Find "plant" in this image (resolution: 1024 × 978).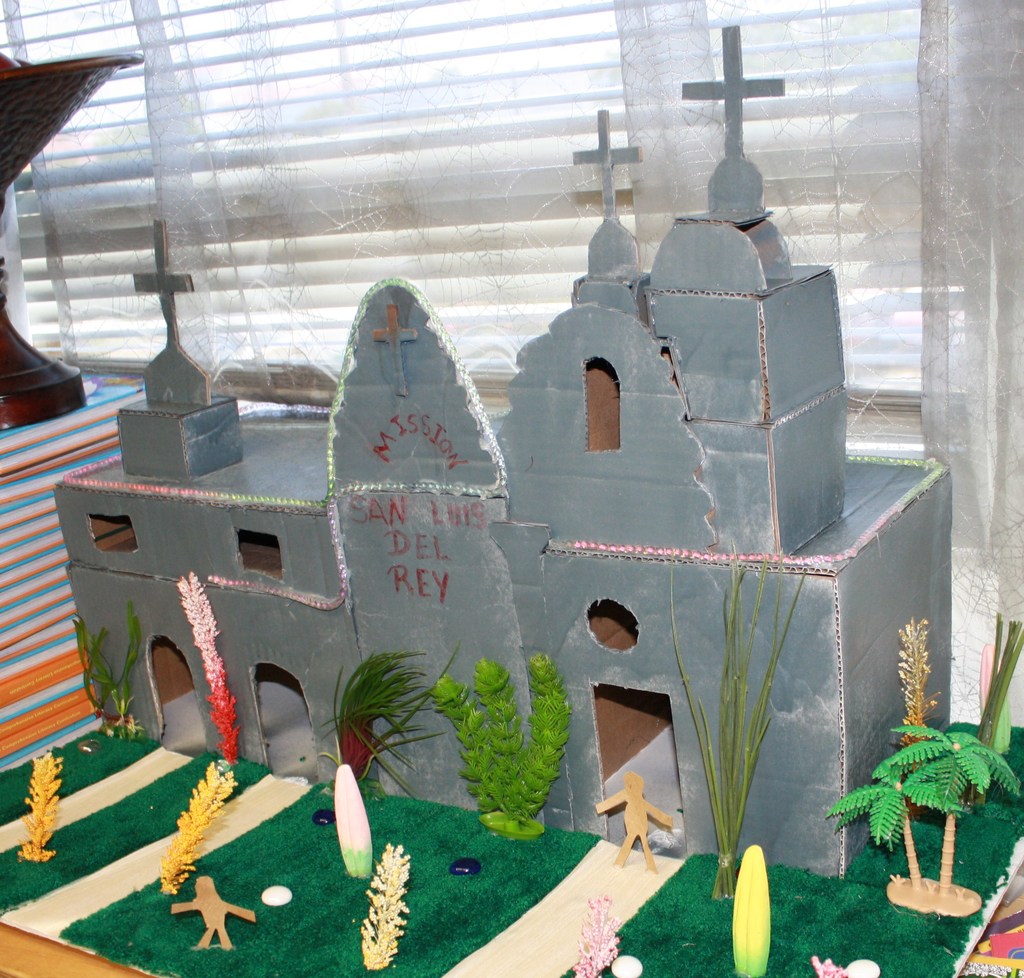
l=68, t=599, r=147, b=753.
